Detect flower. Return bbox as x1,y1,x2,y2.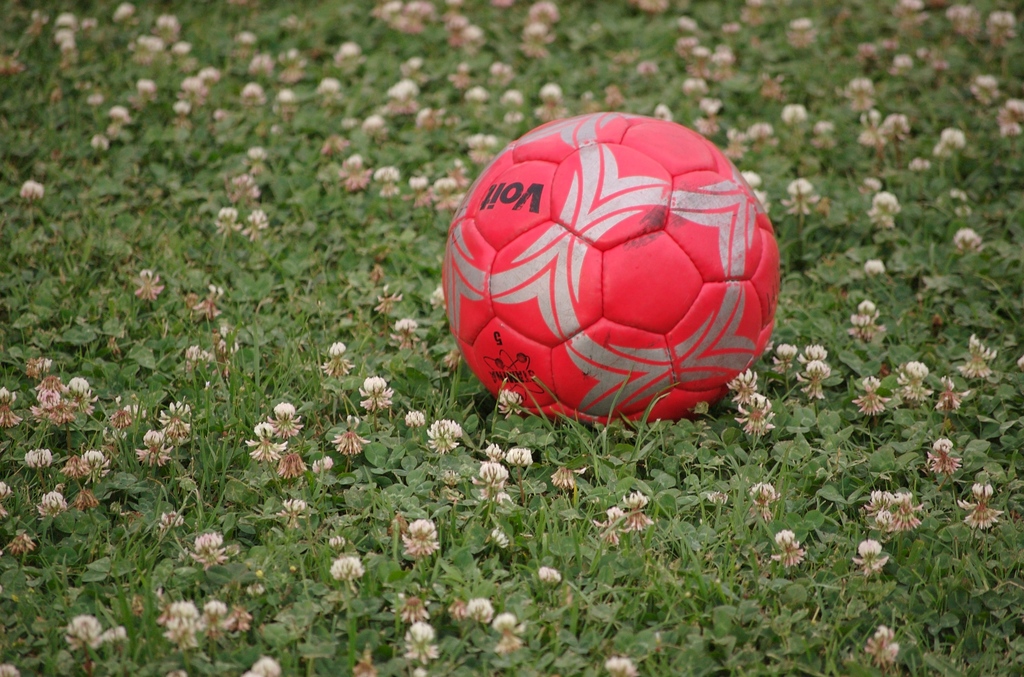
244,84,264,103.
